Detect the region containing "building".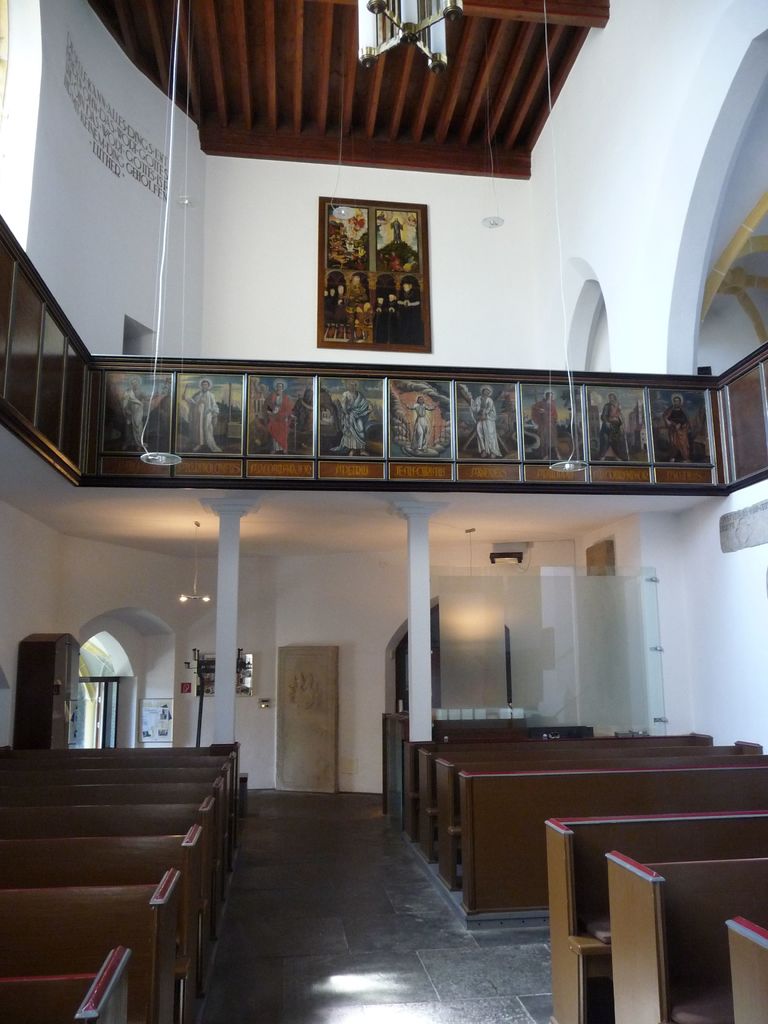
(0,0,767,1023).
